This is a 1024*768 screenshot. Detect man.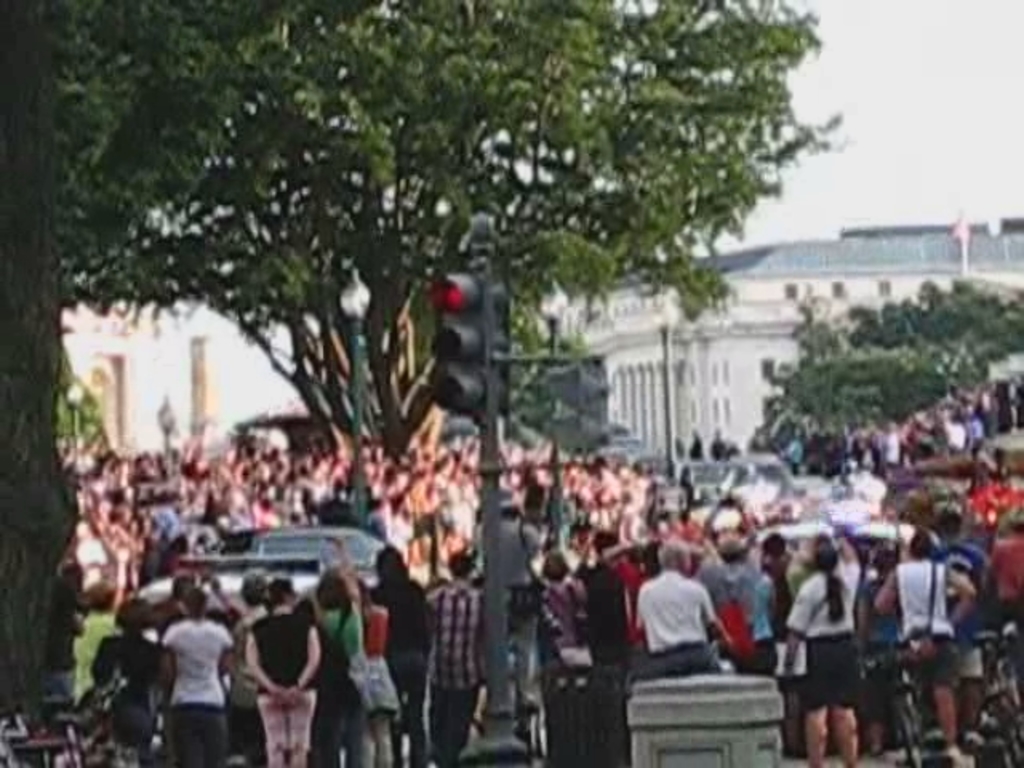
627,558,723,685.
